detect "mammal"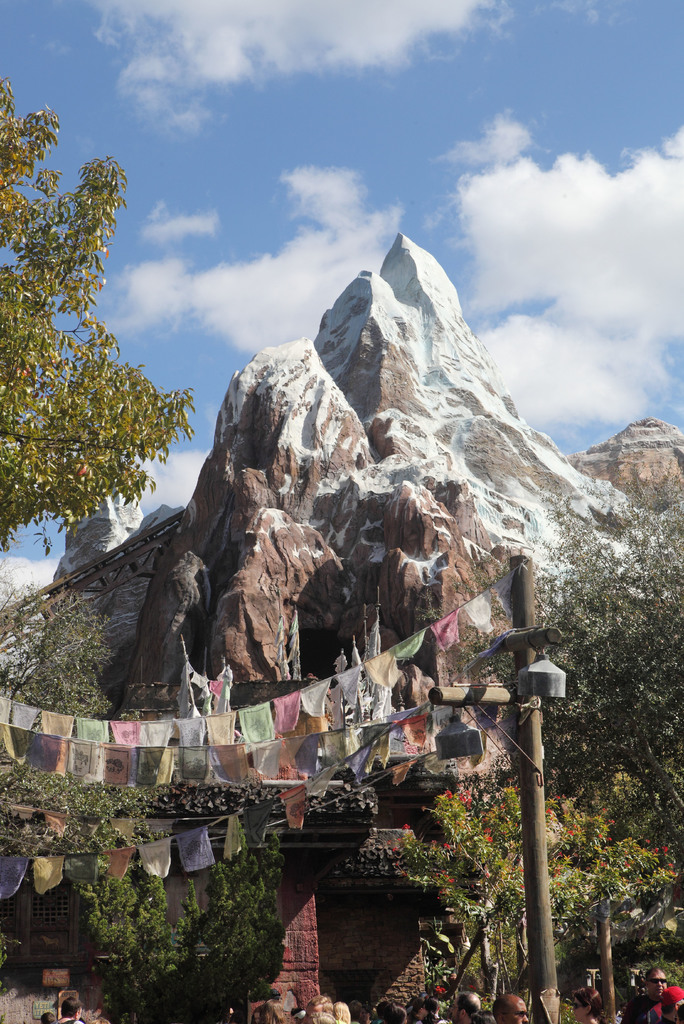
51 995 83 1023
